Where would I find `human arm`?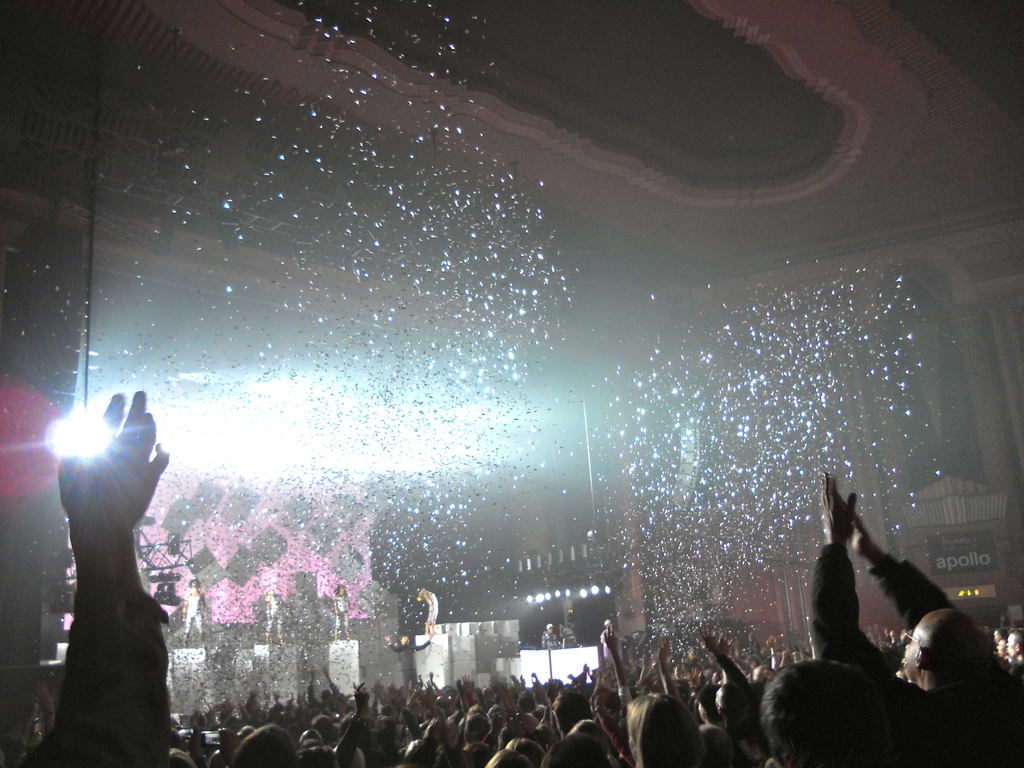
At locate(657, 640, 673, 685).
